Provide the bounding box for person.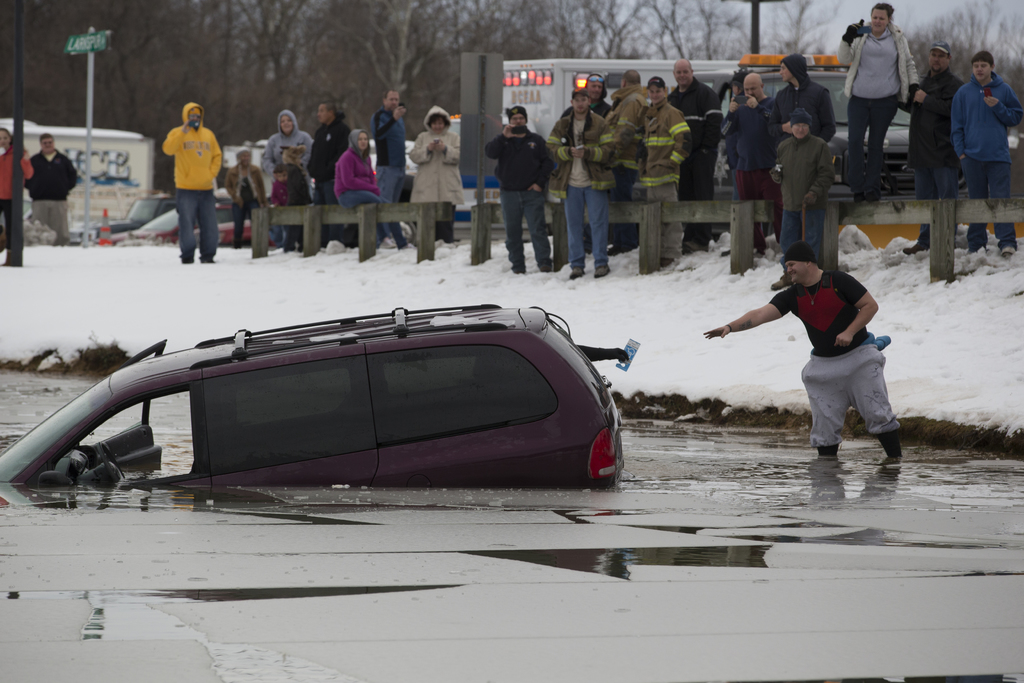
<region>579, 344, 628, 361</region>.
